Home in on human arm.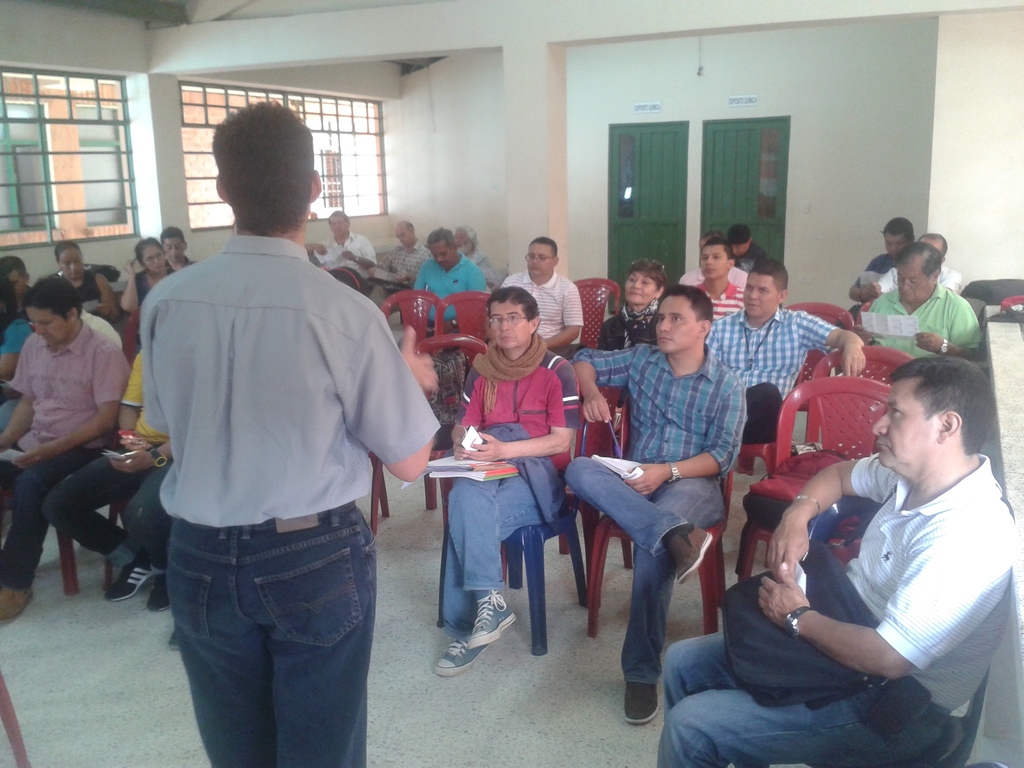
Homed in at locate(335, 230, 371, 273).
